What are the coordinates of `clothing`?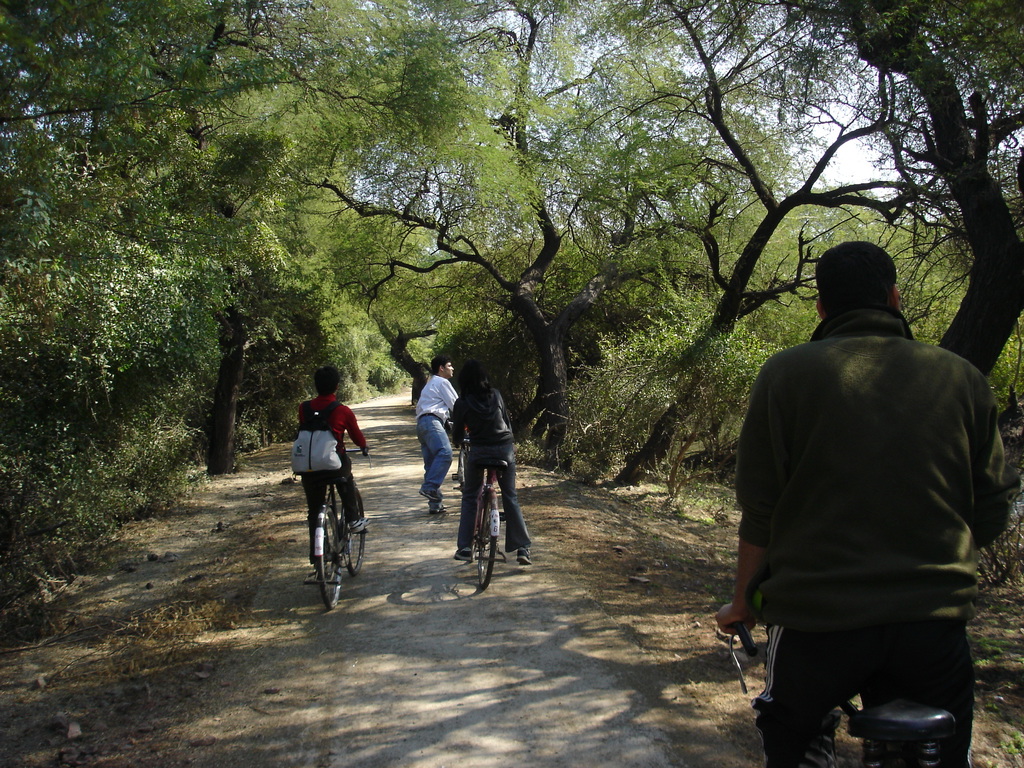
[731, 308, 1010, 767].
